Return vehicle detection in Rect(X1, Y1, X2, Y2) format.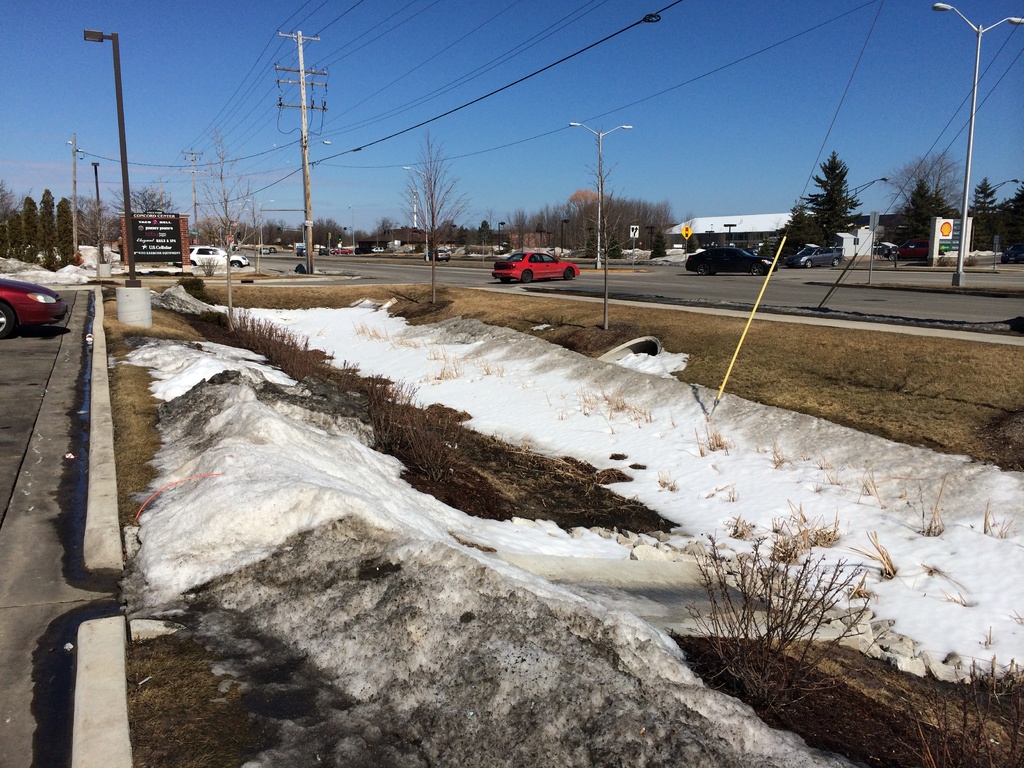
Rect(267, 245, 277, 256).
